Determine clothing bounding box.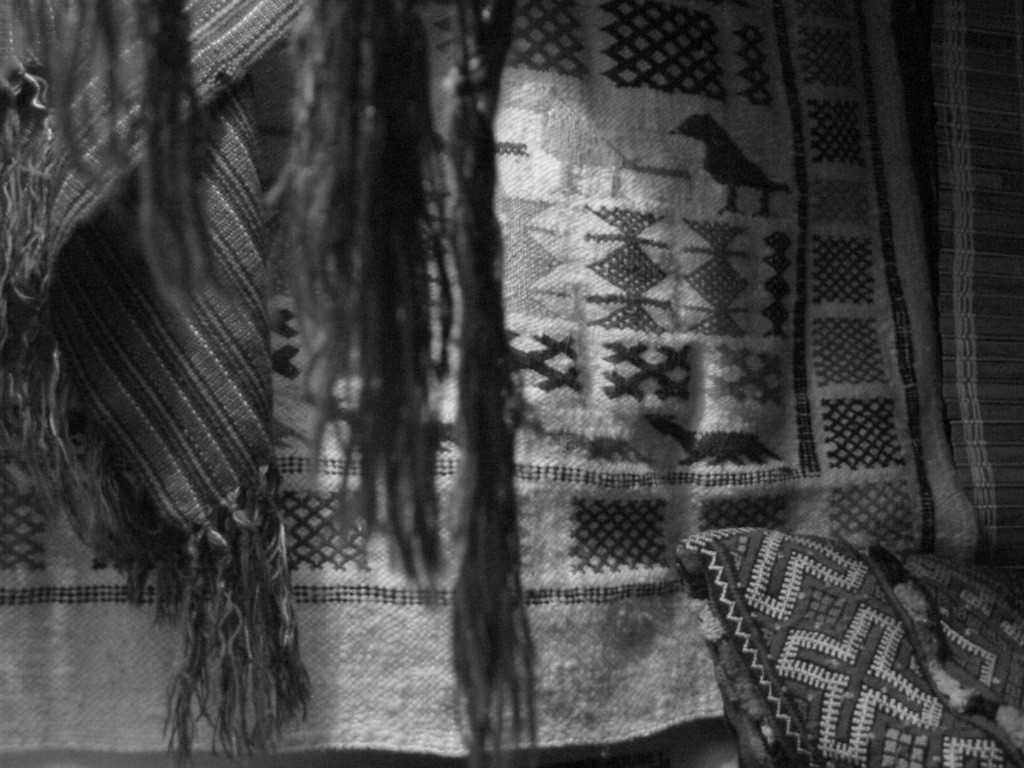
Determined: pyautogui.locateOnScreen(61, 12, 942, 737).
